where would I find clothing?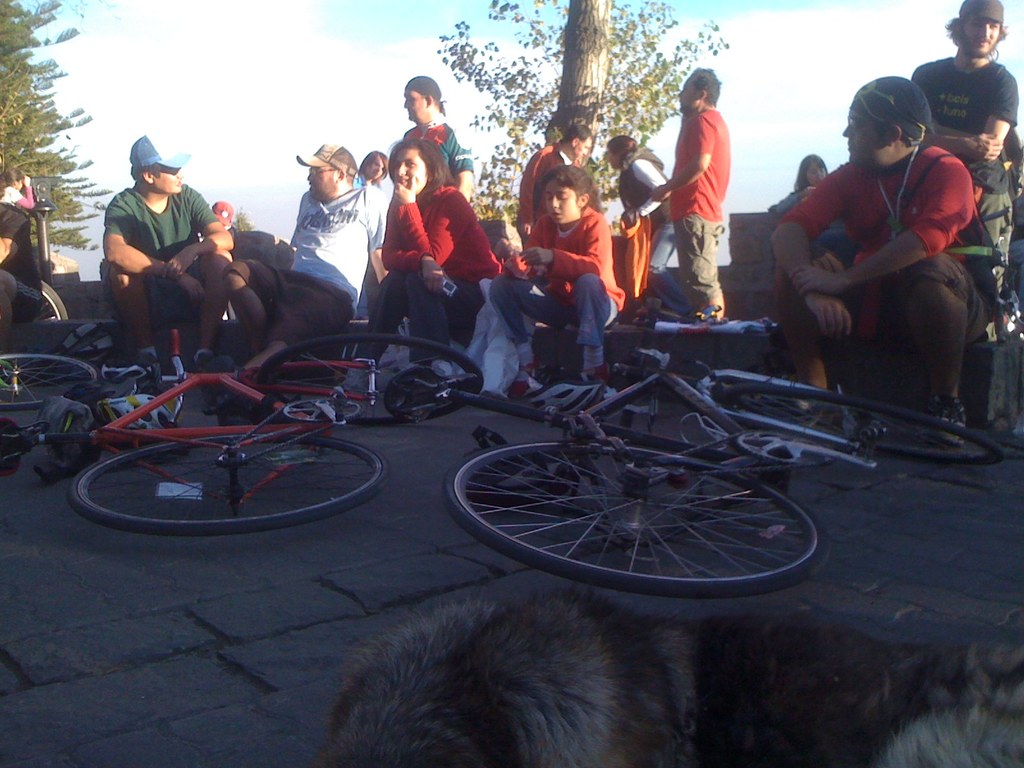
At bbox=[531, 145, 572, 216].
